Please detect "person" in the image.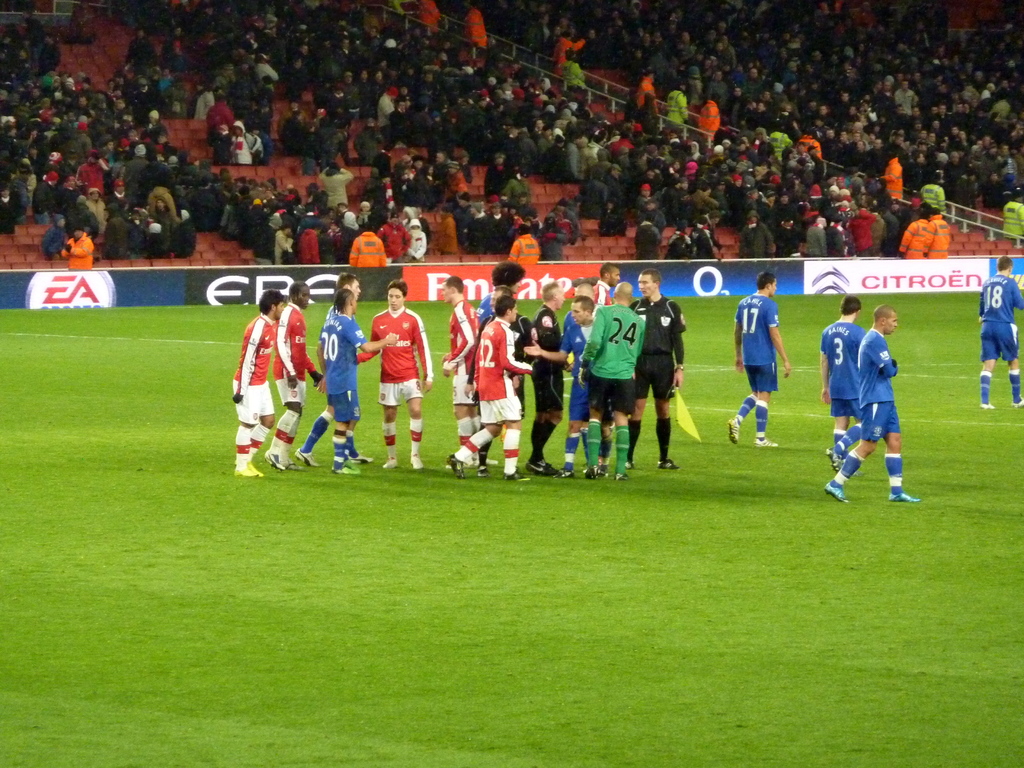
447/297/527/483.
